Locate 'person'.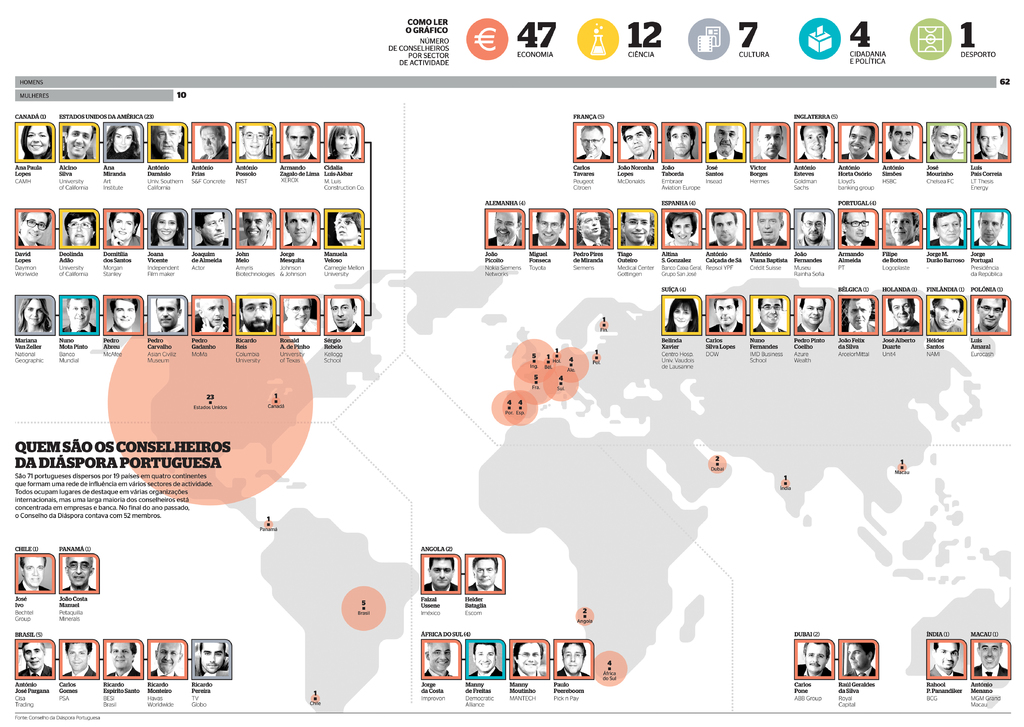
Bounding box: x1=929, y1=640, x2=963, y2=678.
